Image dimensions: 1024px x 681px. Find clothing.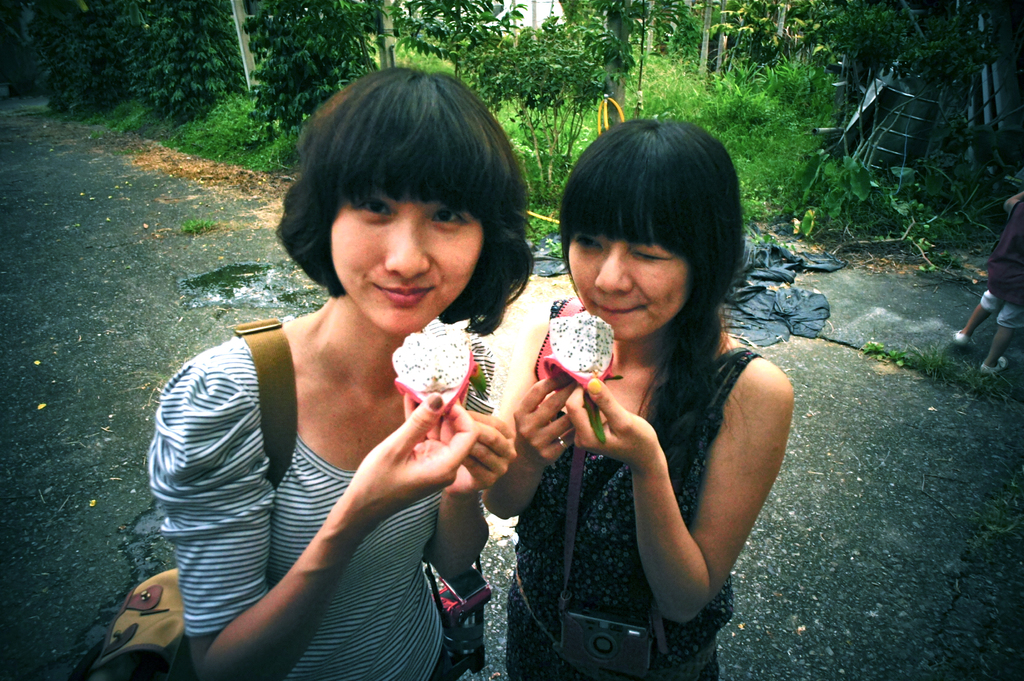
(left=981, top=198, right=1023, bottom=331).
